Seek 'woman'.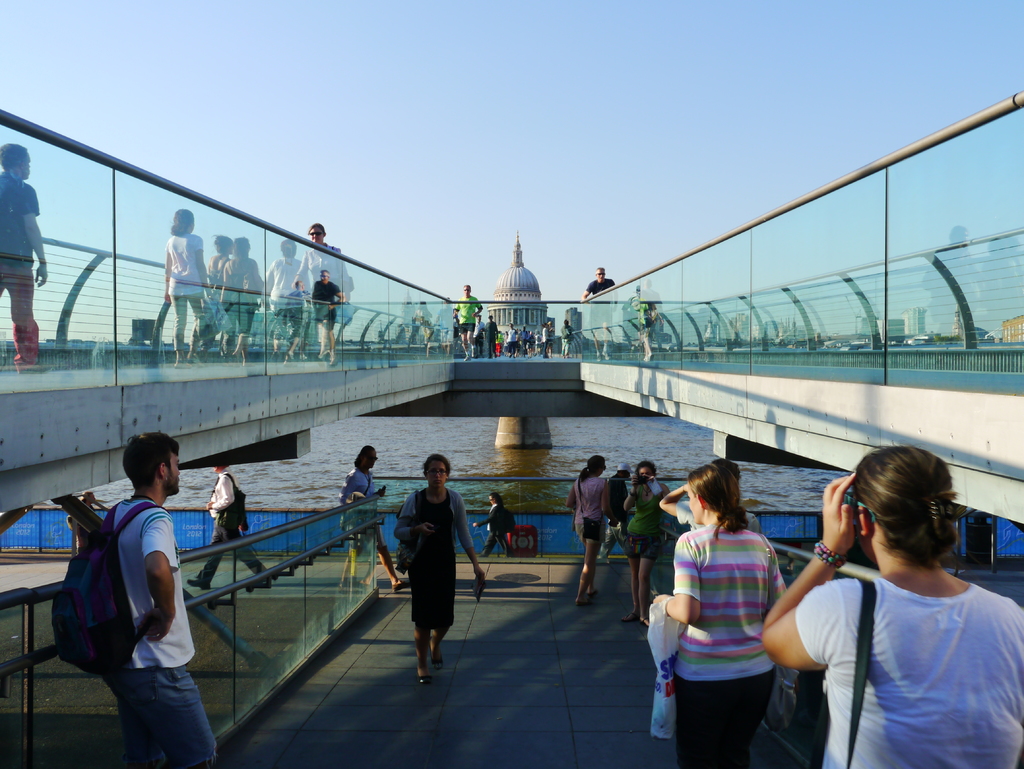
x1=563 y1=452 x2=614 y2=608.
